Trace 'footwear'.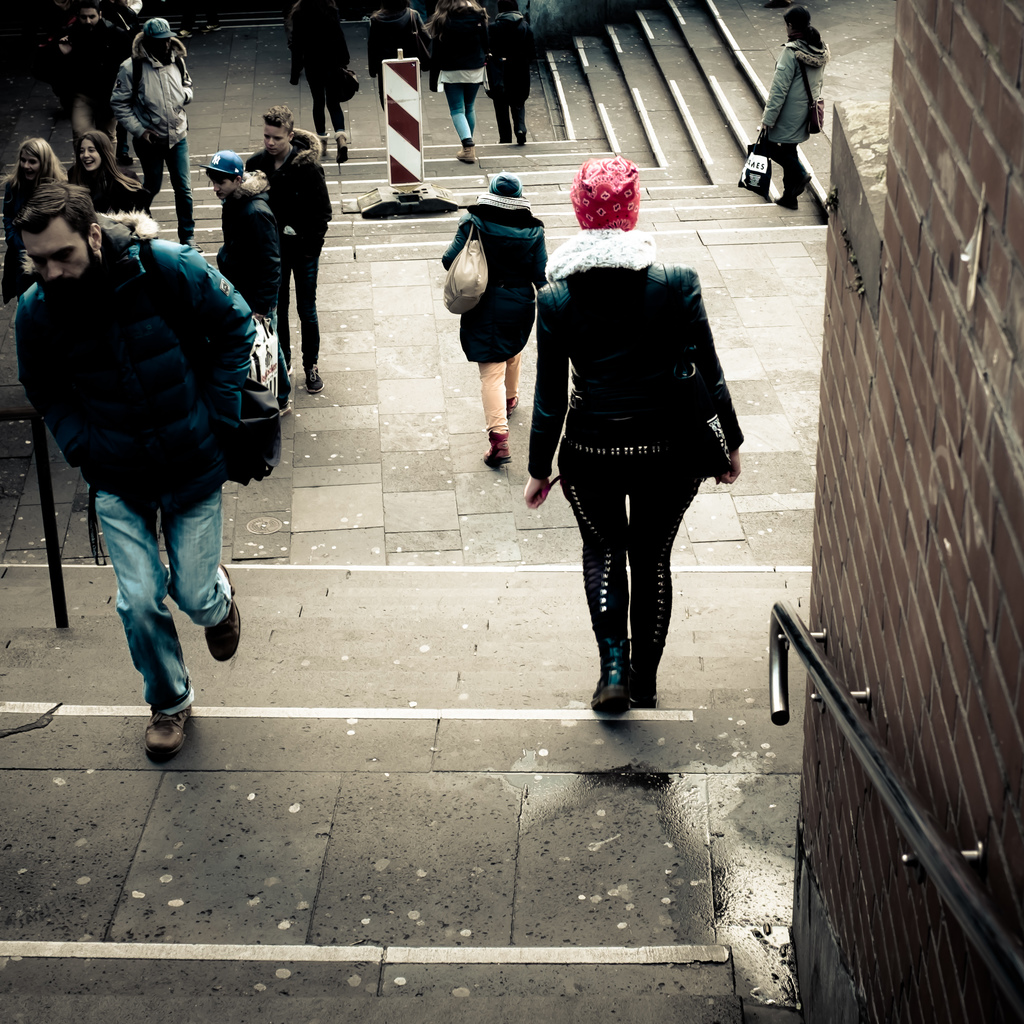
Traced to x1=334, y1=134, x2=351, y2=166.
